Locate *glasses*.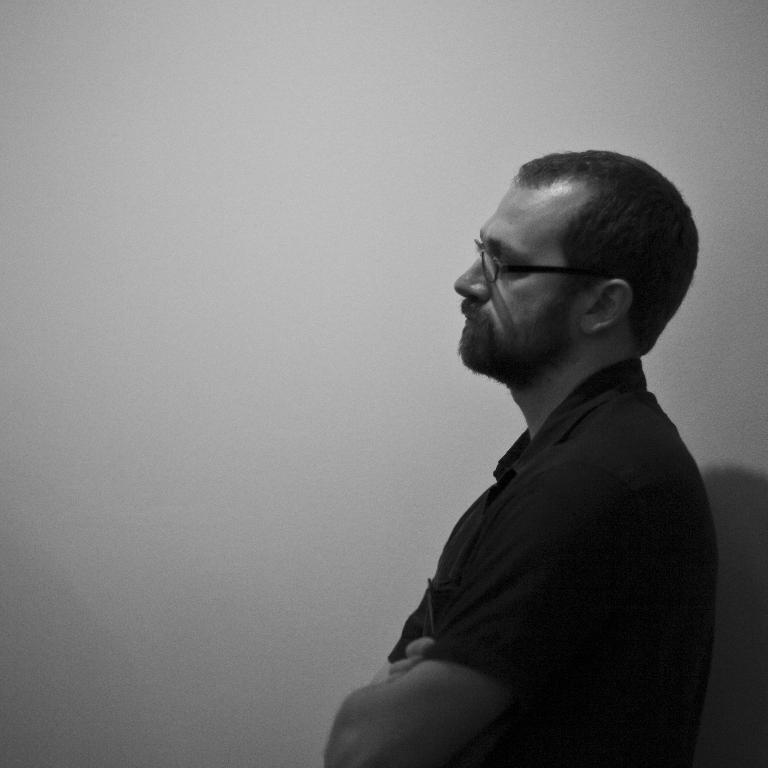
Bounding box: region(452, 252, 600, 304).
